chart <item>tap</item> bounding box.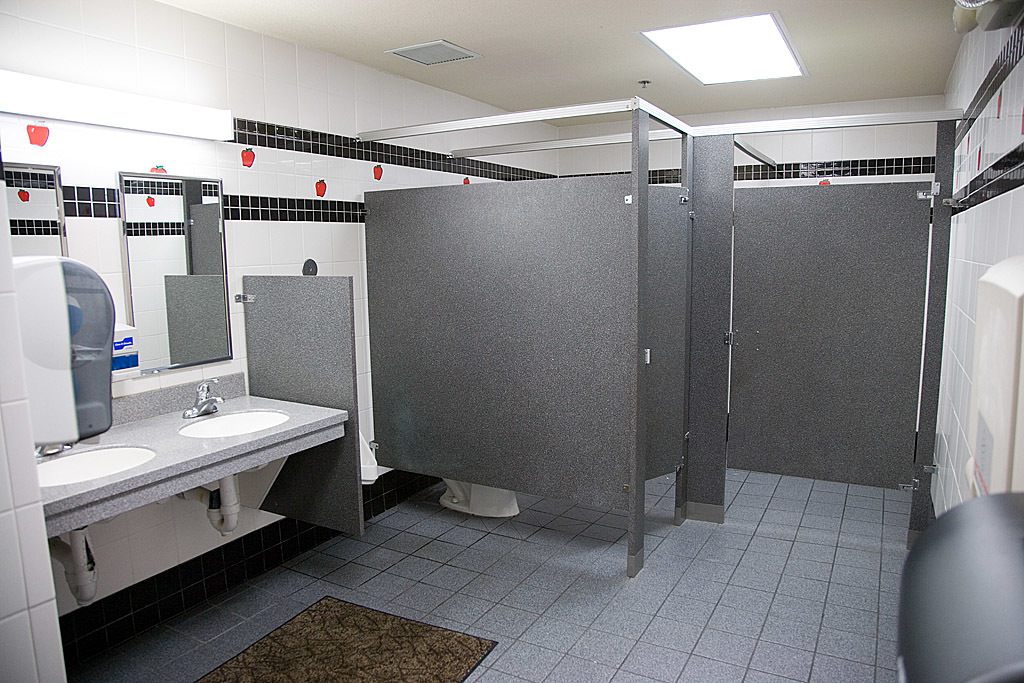
Charted: x1=188, y1=378, x2=223, y2=415.
